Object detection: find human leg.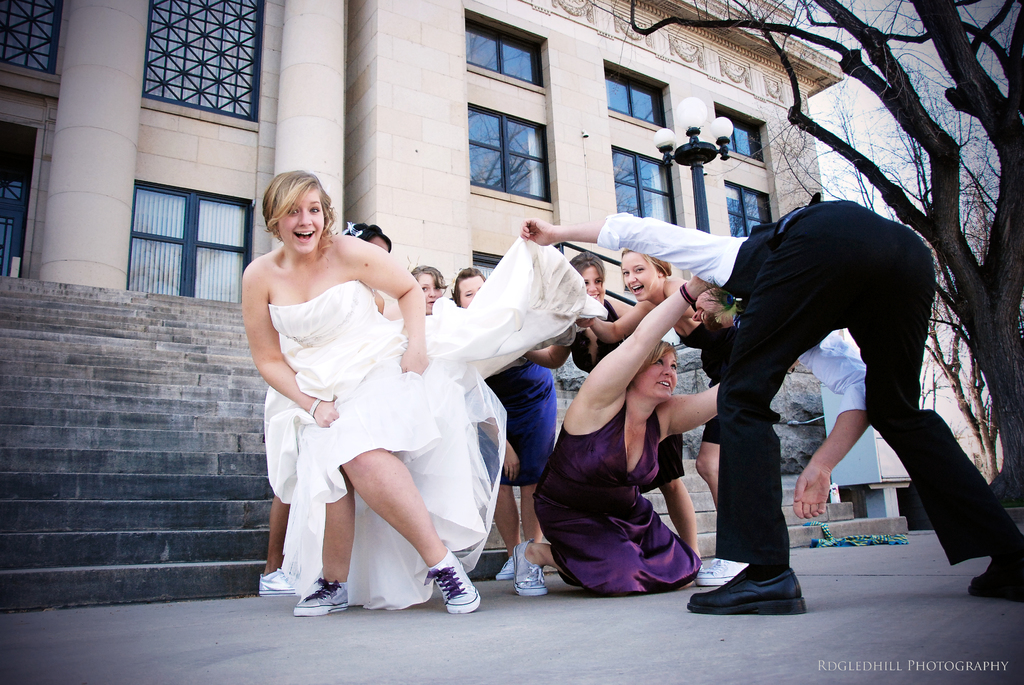
<region>683, 216, 860, 616</region>.
